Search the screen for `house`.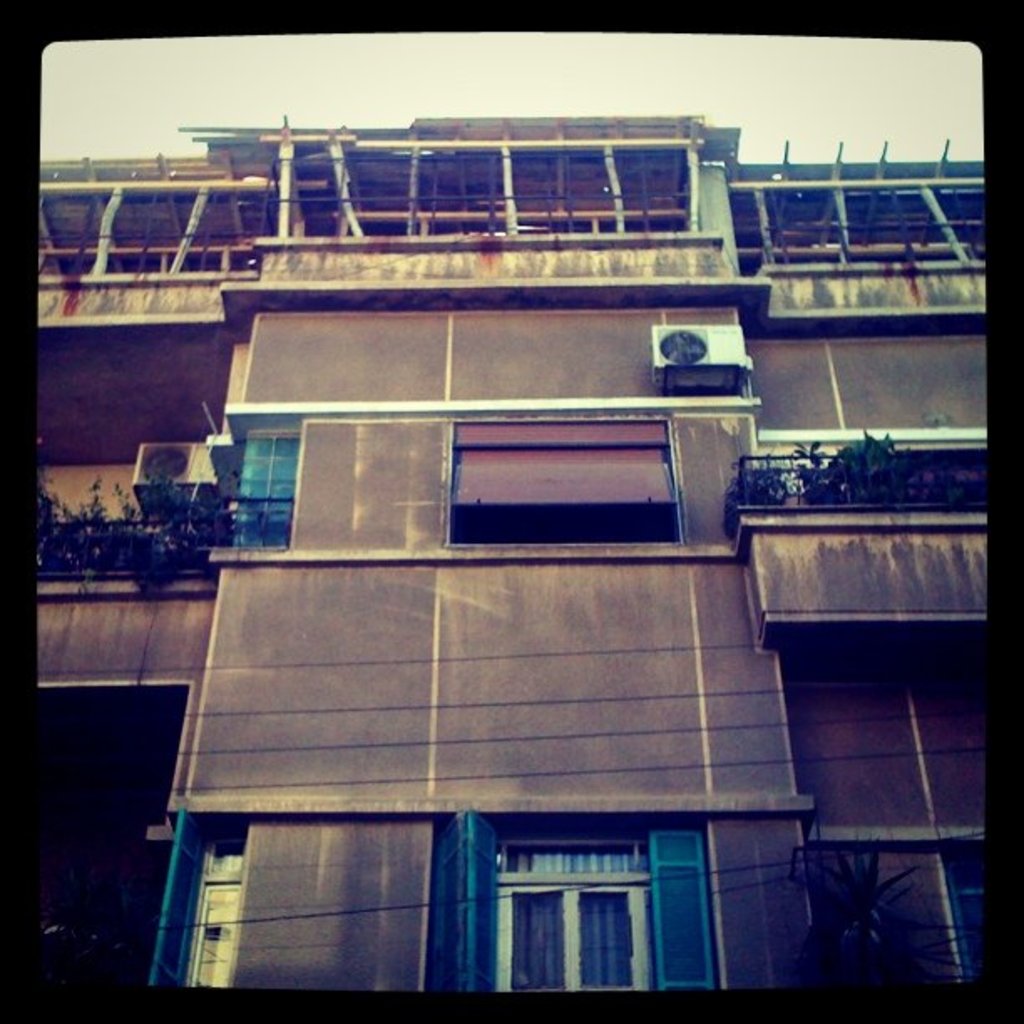
Found at BBox(25, 110, 979, 987).
